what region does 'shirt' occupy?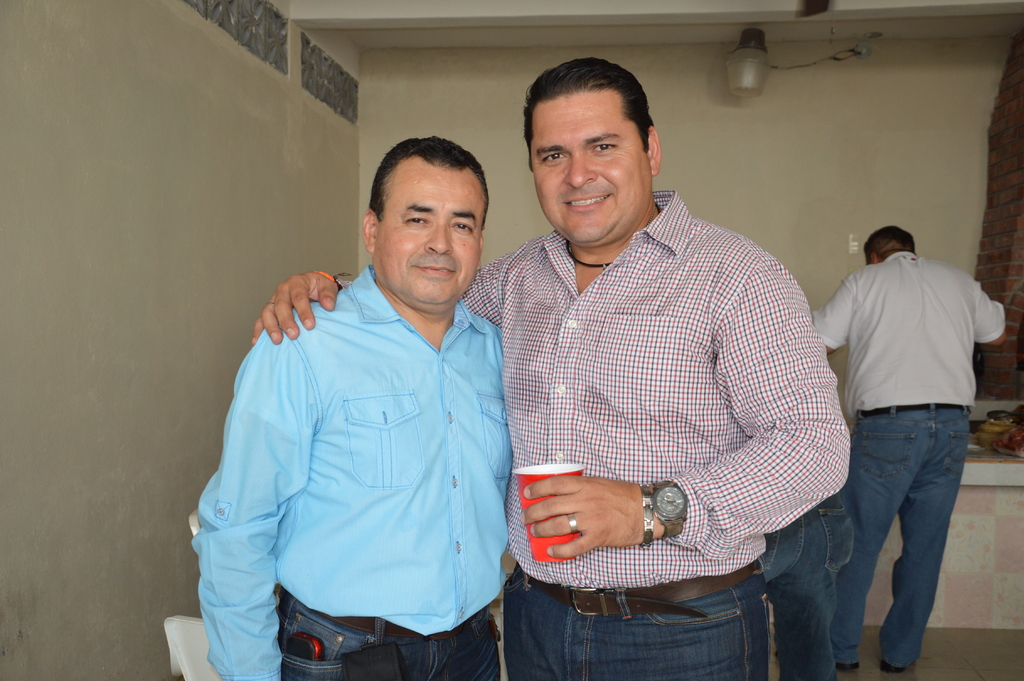
461:185:852:593.
